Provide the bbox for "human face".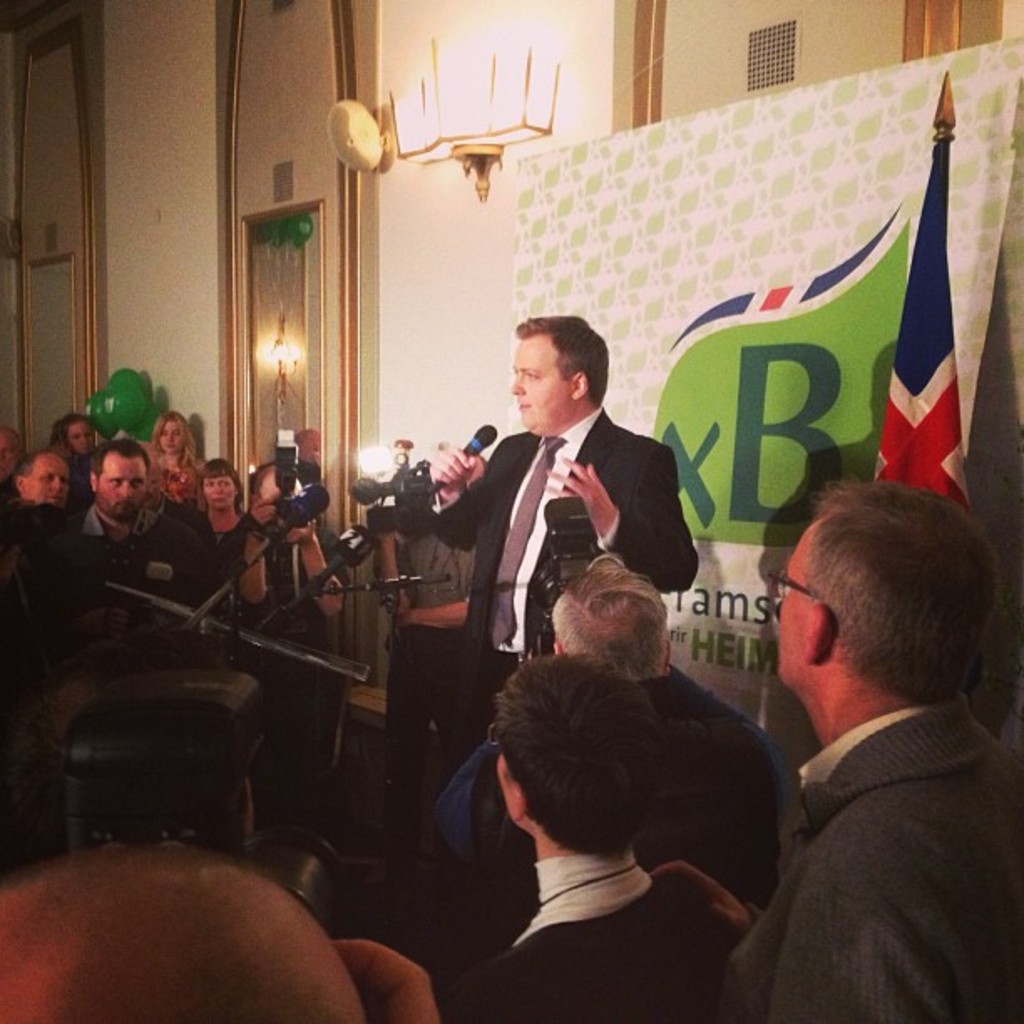
region(99, 452, 147, 517).
